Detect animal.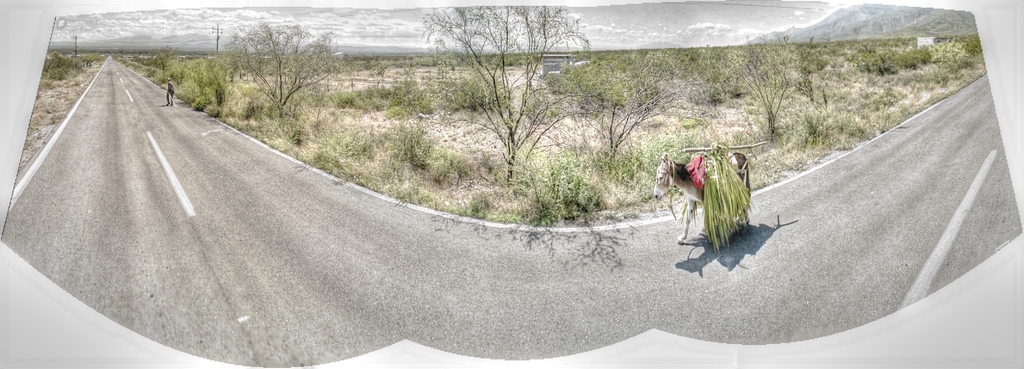
Detected at select_region(650, 146, 755, 247).
